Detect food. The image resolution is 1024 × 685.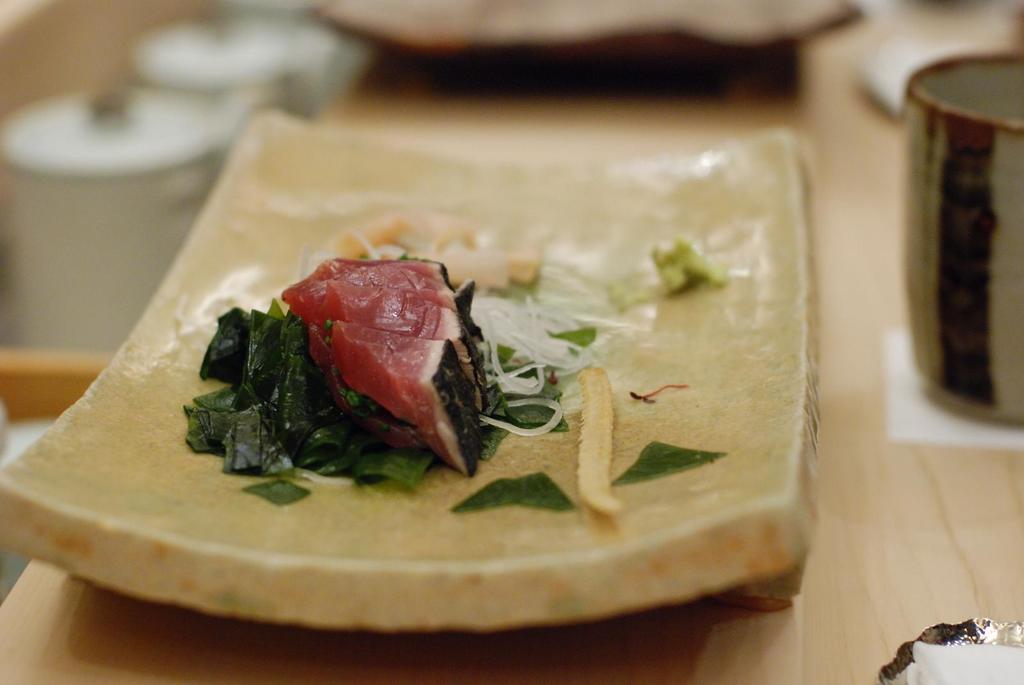
bbox(449, 471, 573, 515).
